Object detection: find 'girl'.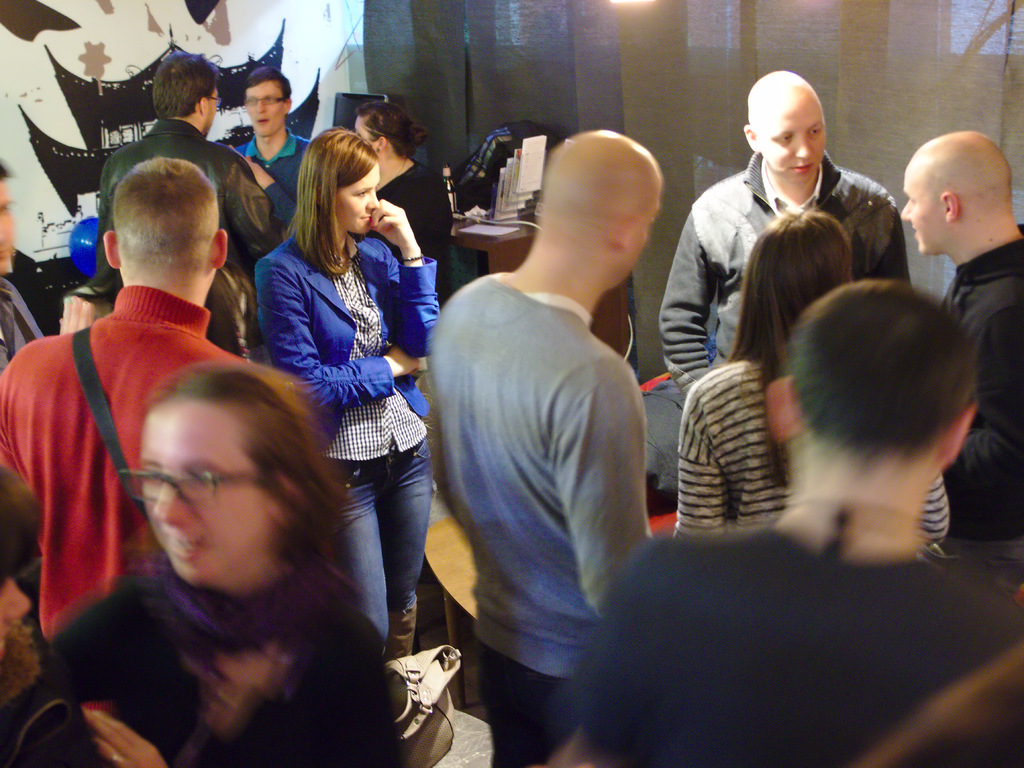
<bbox>349, 97, 455, 321</bbox>.
